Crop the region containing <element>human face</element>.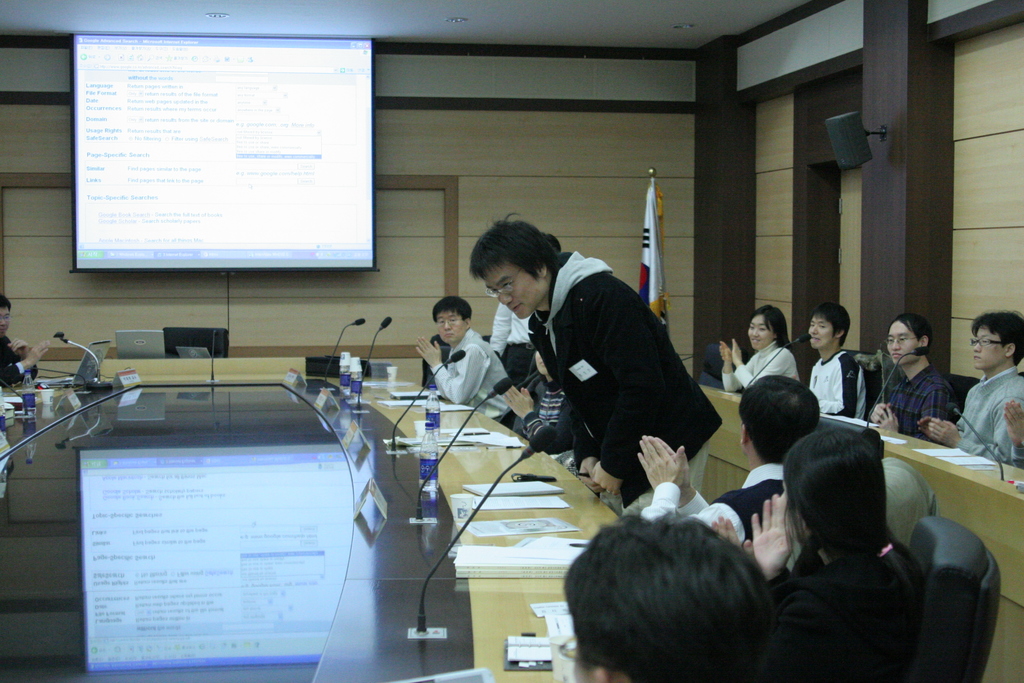
Crop region: (x1=886, y1=324, x2=917, y2=366).
